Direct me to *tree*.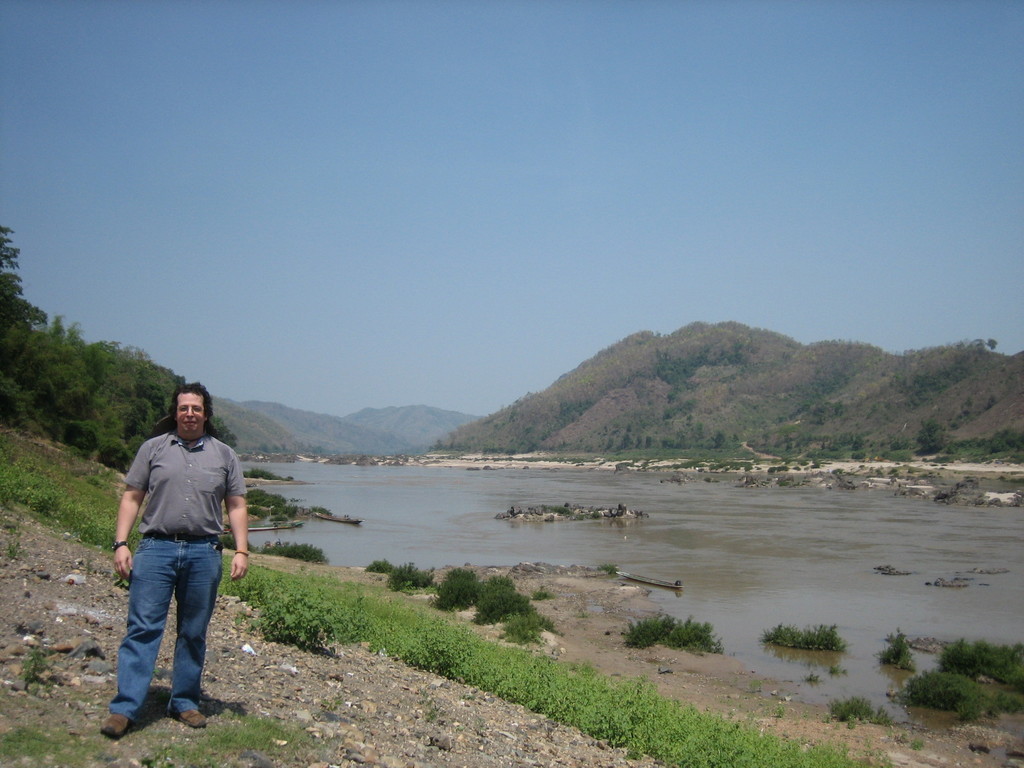
Direction: select_region(669, 392, 673, 399).
